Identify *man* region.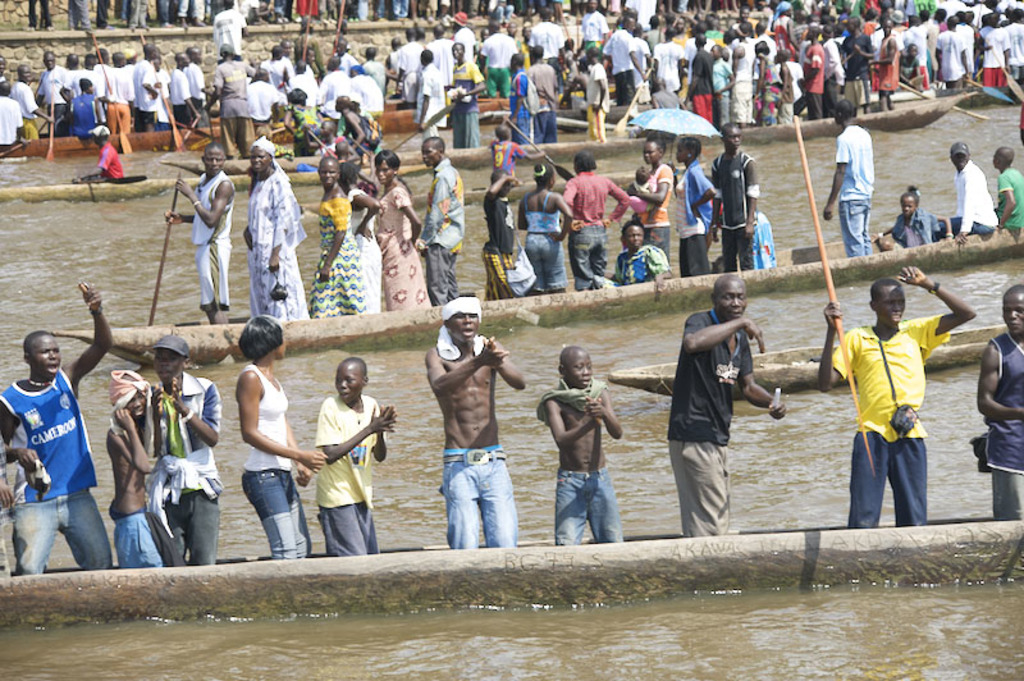
Region: bbox(0, 276, 122, 579).
